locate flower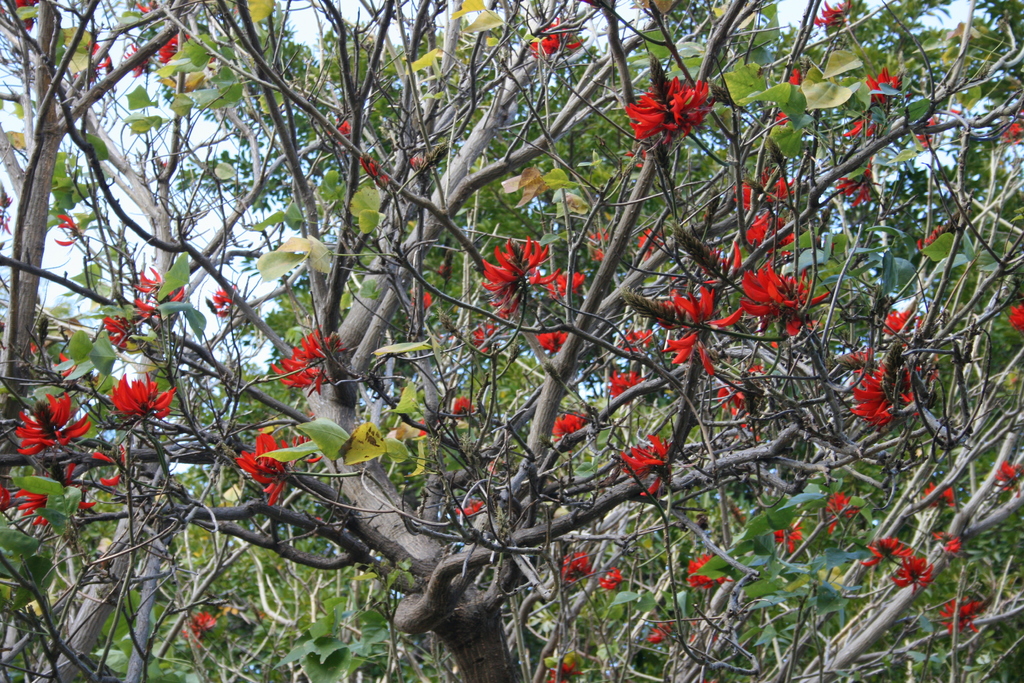
rect(587, 226, 625, 259)
